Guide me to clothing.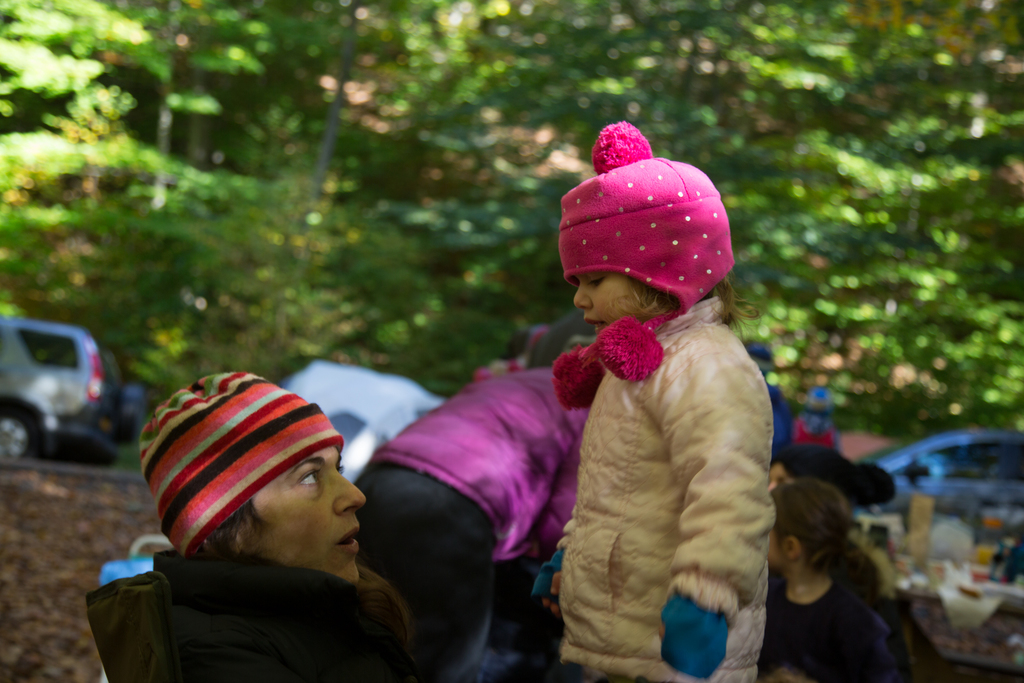
Guidance: left=136, top=366, right=420, bottom=682.
